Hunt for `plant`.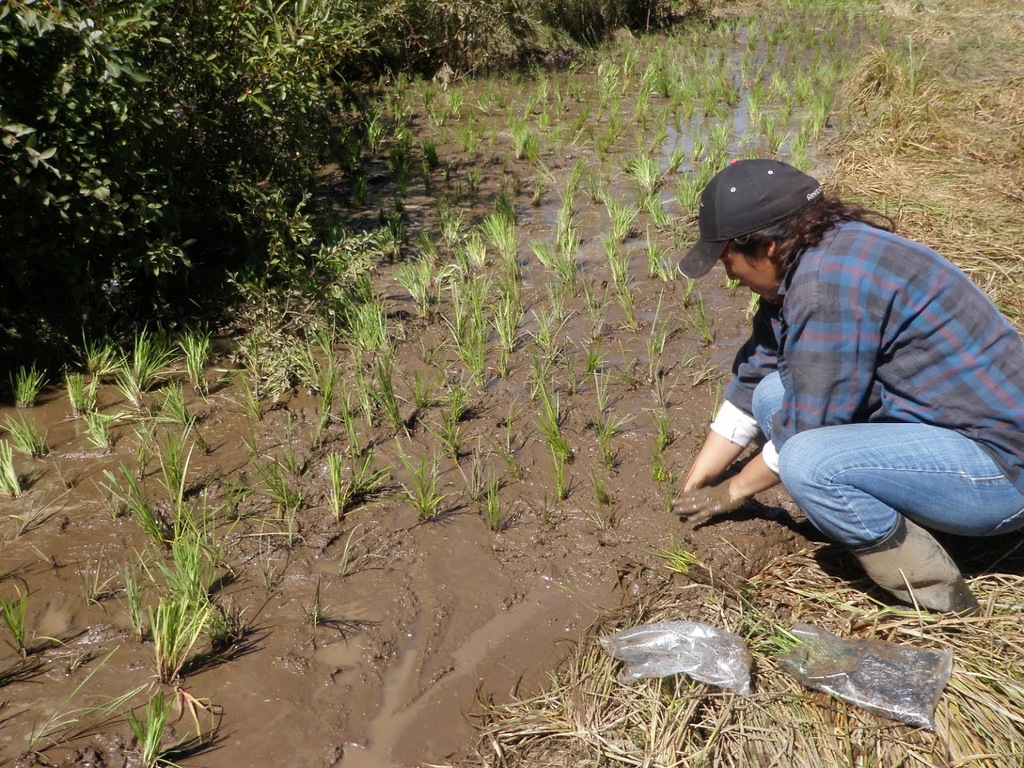
Hunted down at bbox=(340, 401, 364, 472).
